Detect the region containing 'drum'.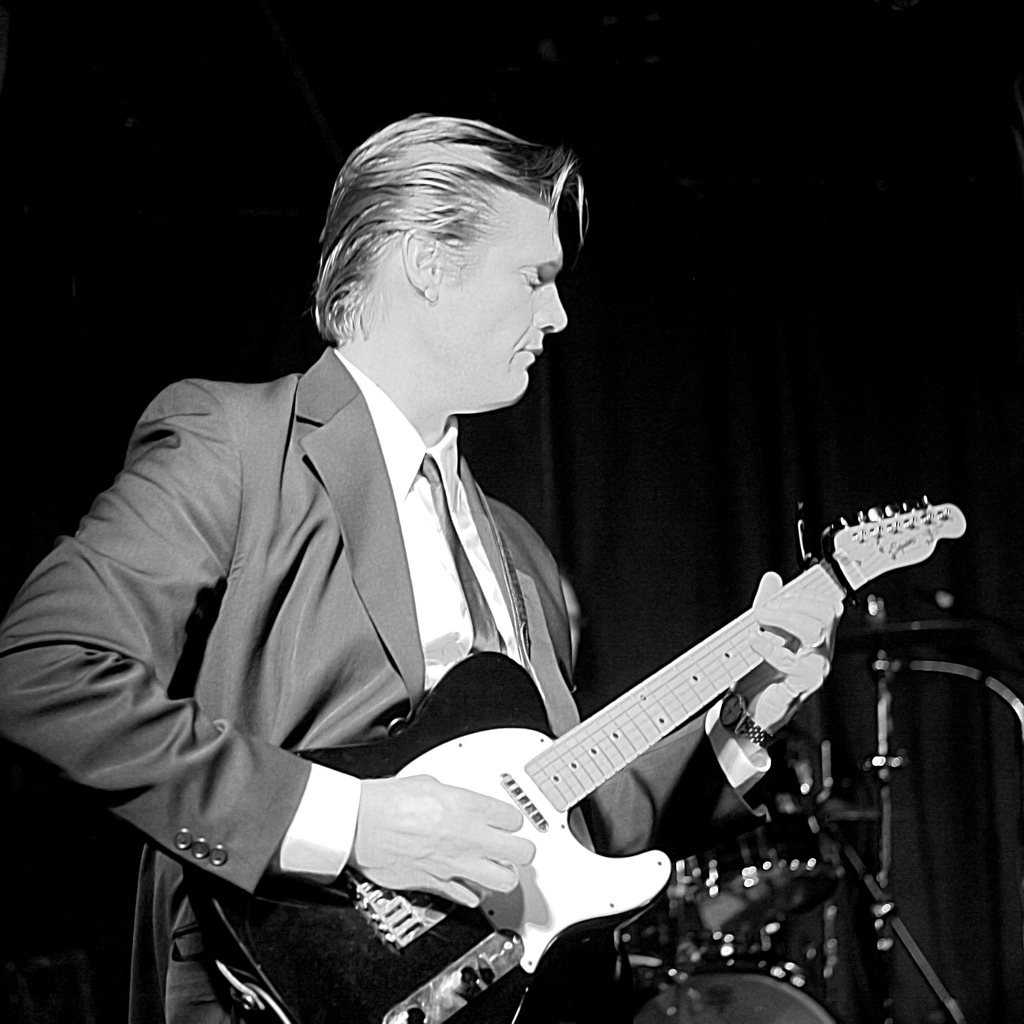
[630, 959, 838, 1023].
